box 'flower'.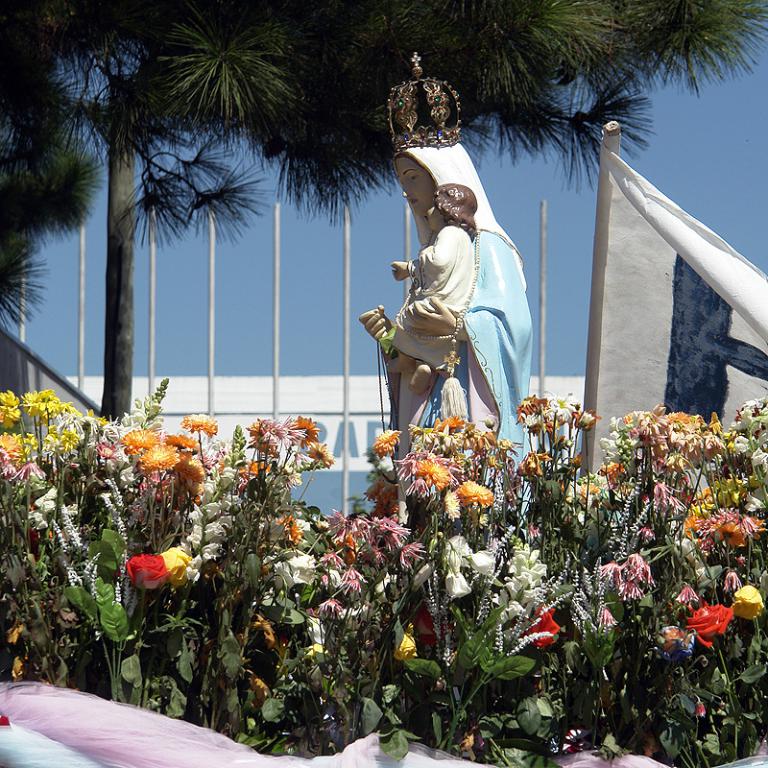
box(108, 544, 193, 619).
